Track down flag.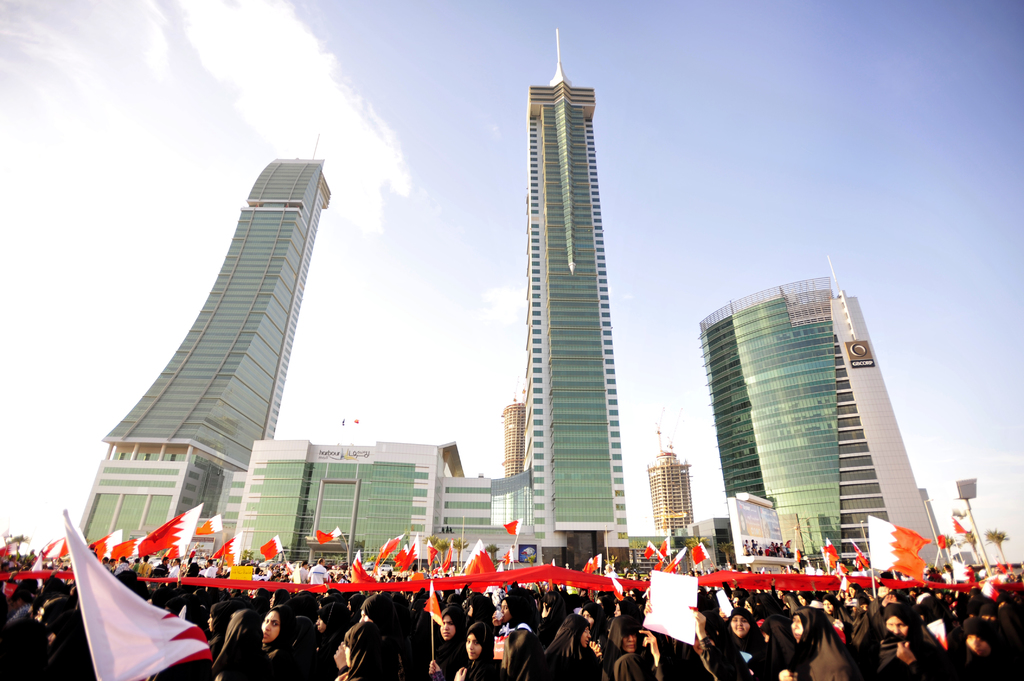
Tracked to [left=672, top=545, right=691, bottom=565].
